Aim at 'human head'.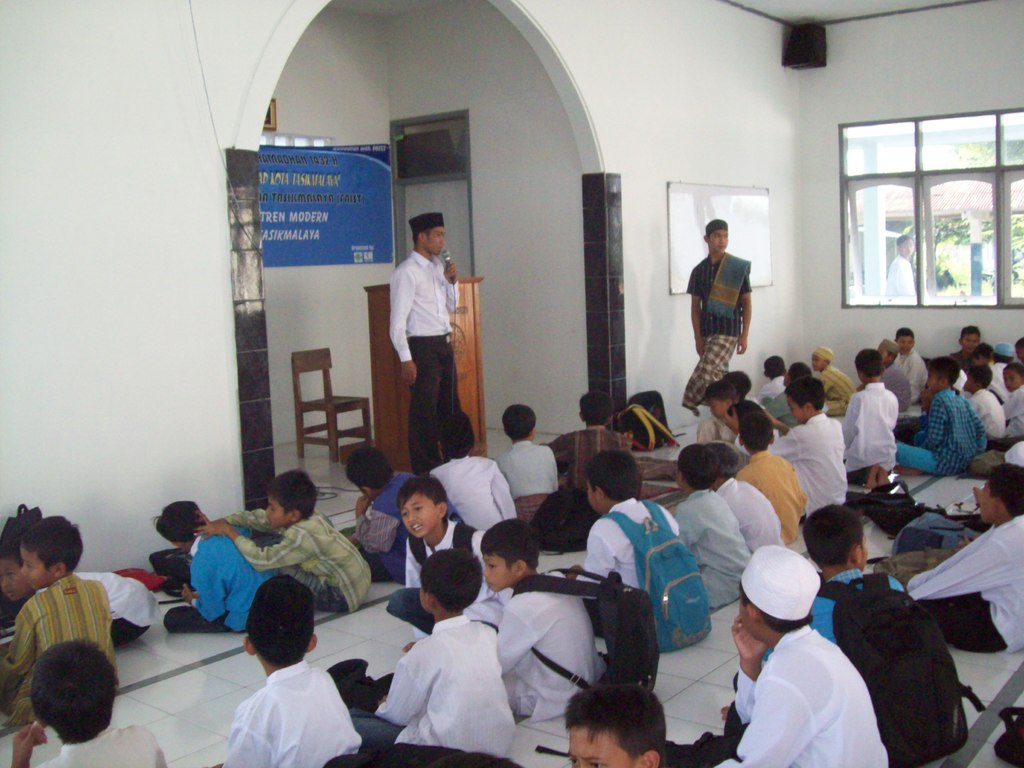
Aimed at l=30, t=643, r=124, b=748.
